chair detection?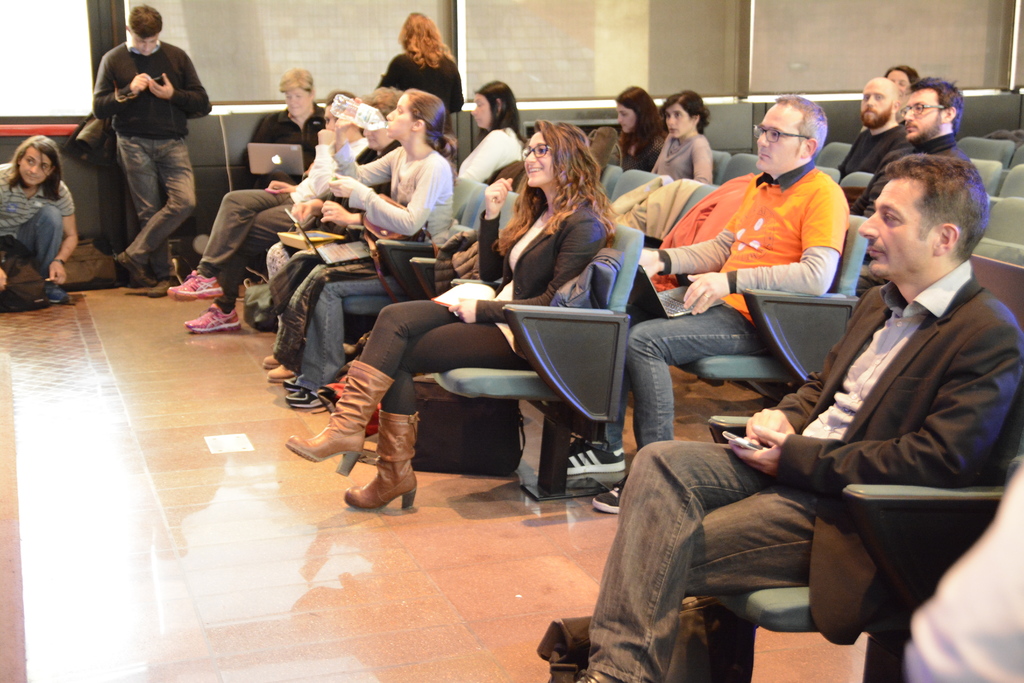
crop(666, 212, 866, 412)
